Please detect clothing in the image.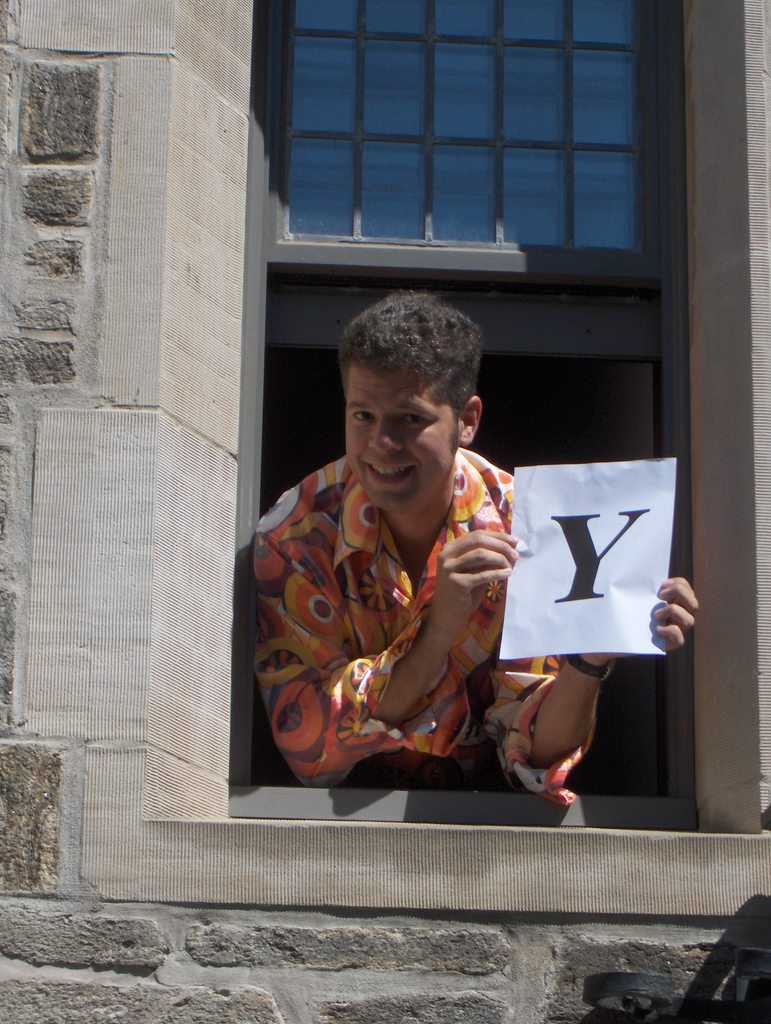
BBox(256, 412, 566, 774).
